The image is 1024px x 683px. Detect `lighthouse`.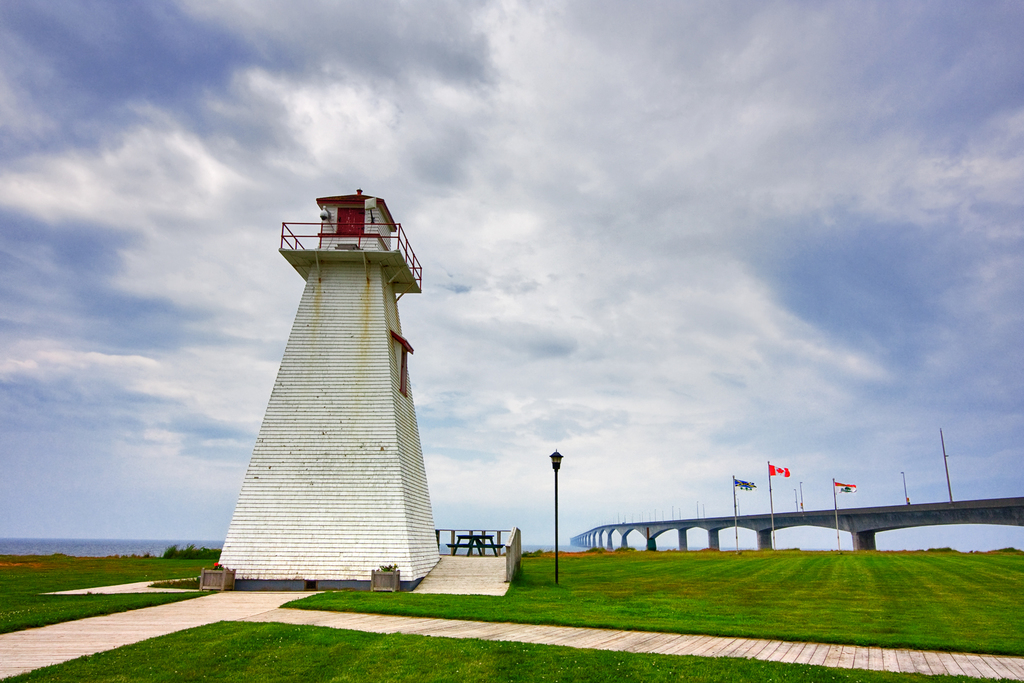
Detection: [218, 184, 424, 592].
